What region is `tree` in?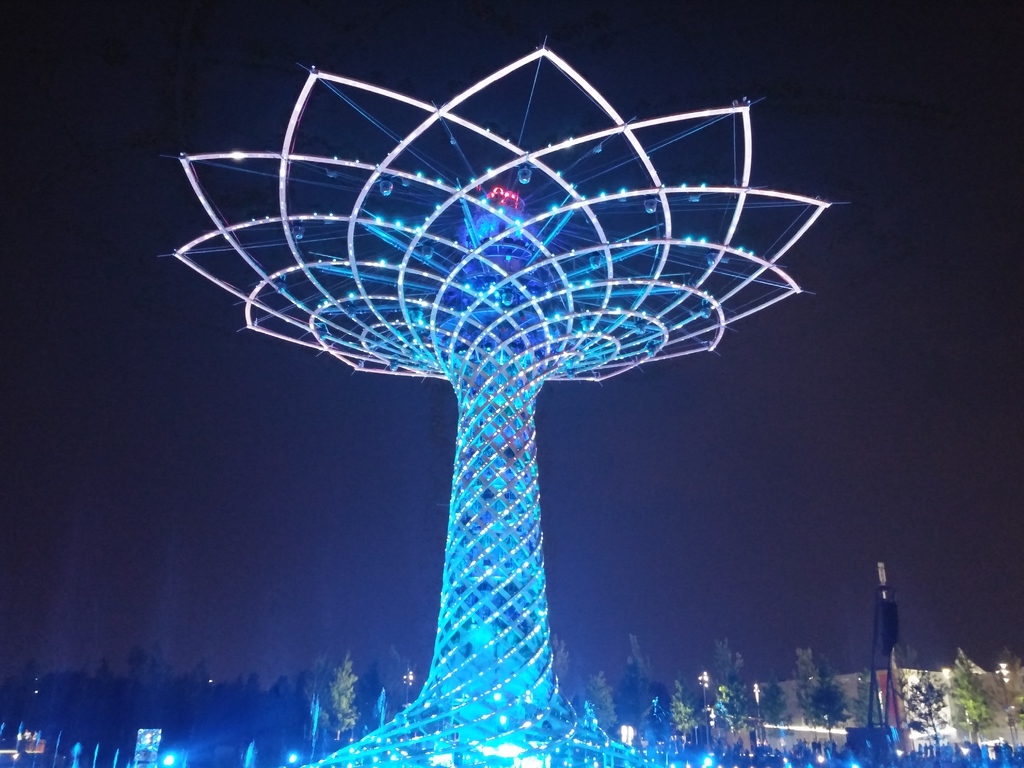
(left=374, top=646, right=414, bottom=730).
